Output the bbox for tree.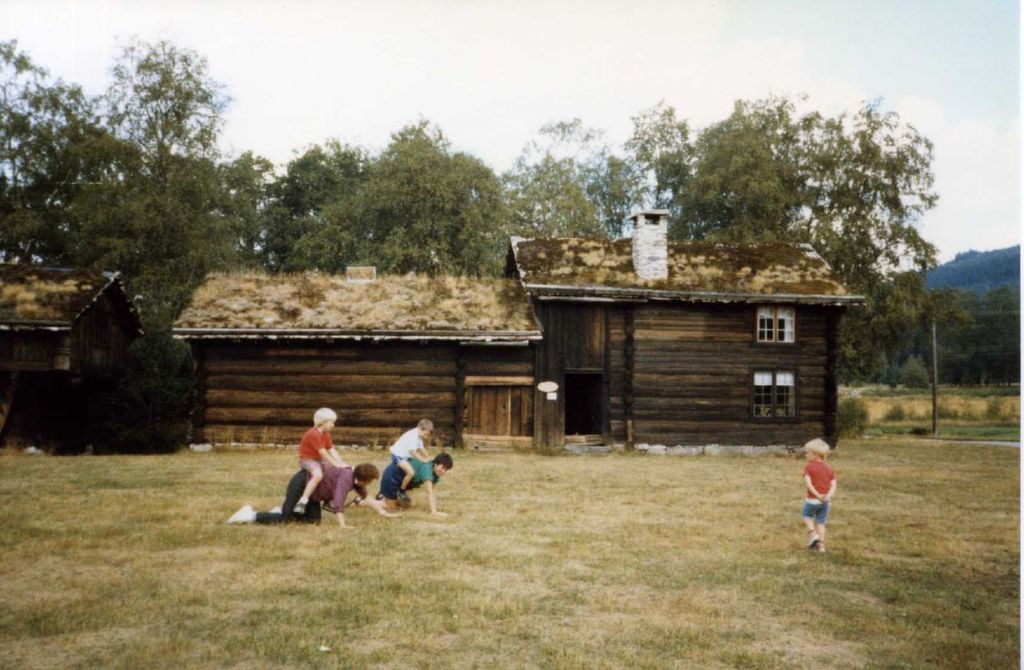
pyautogui.locateOnScreen(100, 32, 227, 240).
